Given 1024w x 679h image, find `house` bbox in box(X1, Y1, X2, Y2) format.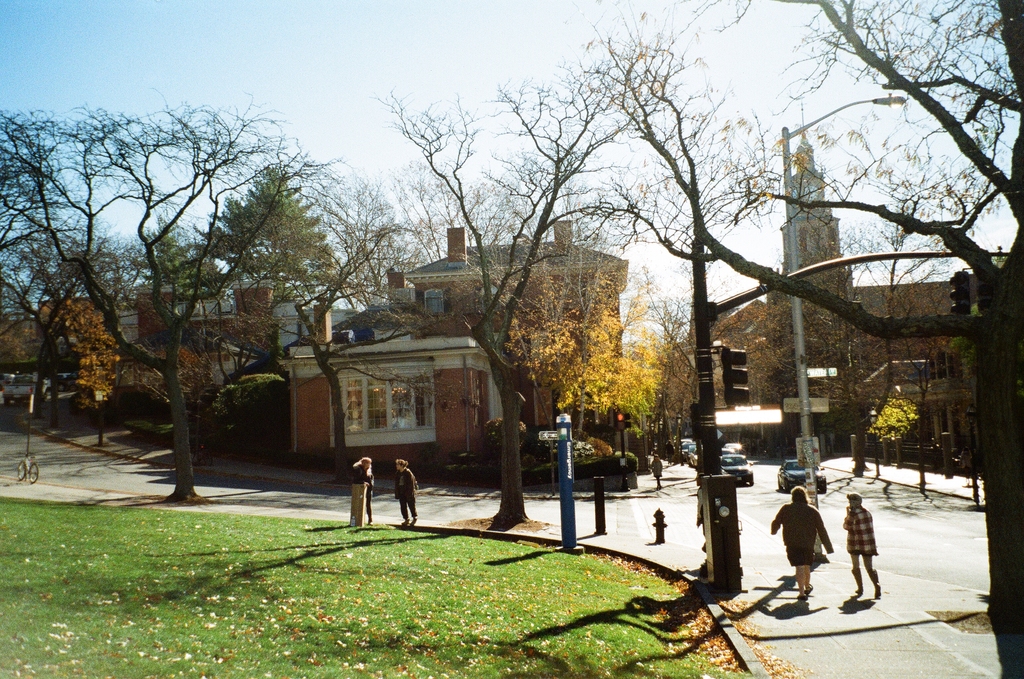
box(293, 264, 649, 509).
